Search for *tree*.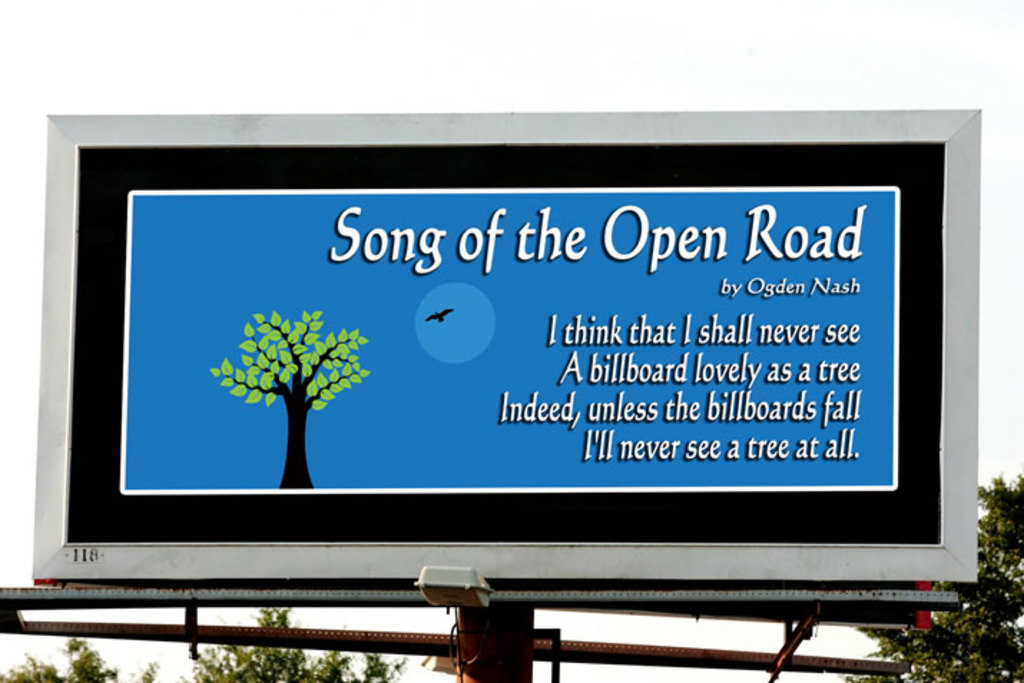
Found at box=[842, 480, 1023, 682].
